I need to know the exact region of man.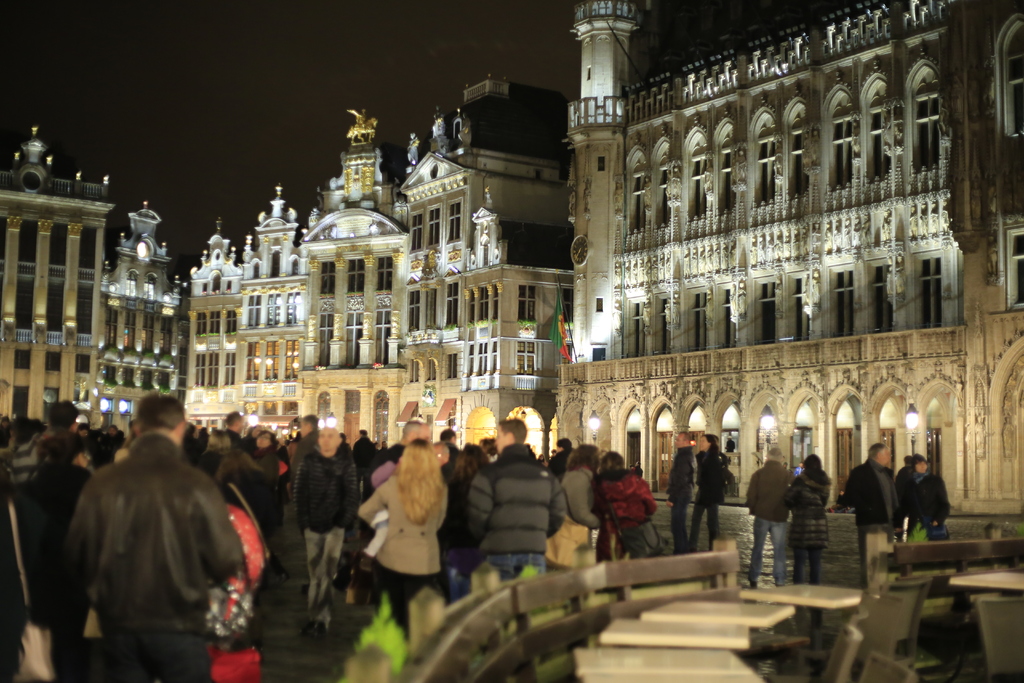
Region: rect(8, 418, 51, 504).
